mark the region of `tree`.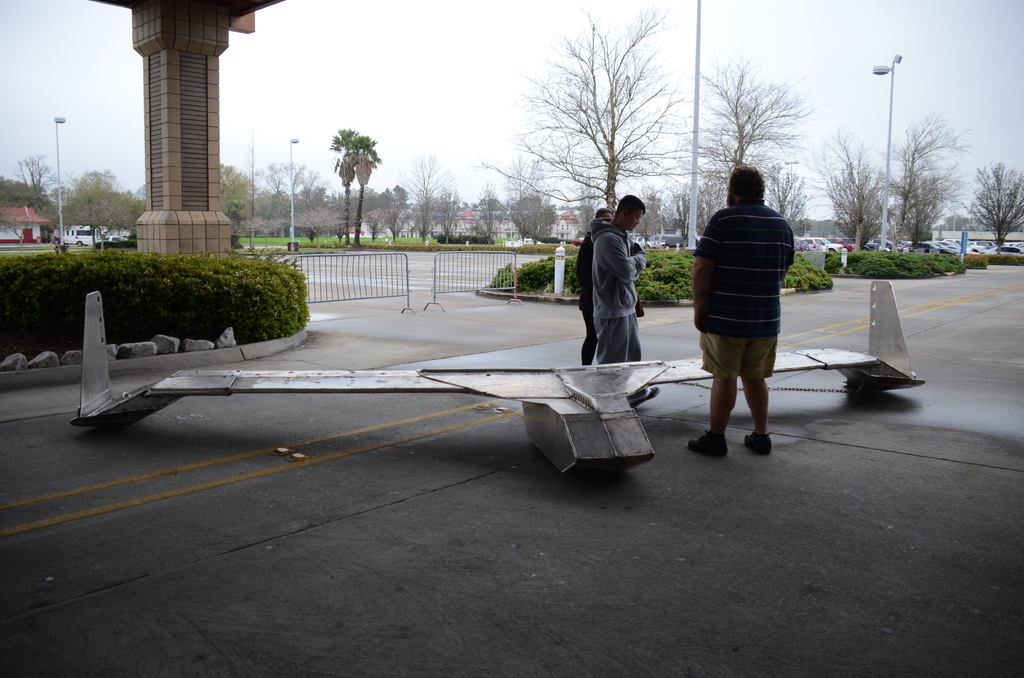
Region: bbox(215, 164, 271, 219).
